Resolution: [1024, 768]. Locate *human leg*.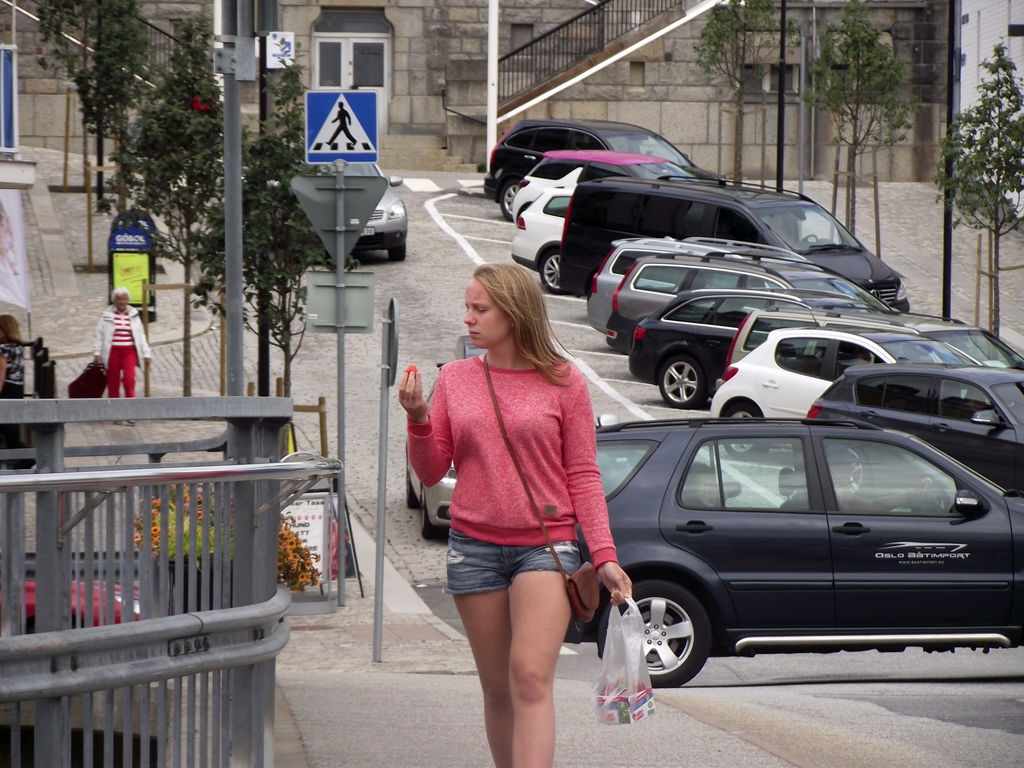
510/541/571/767.
